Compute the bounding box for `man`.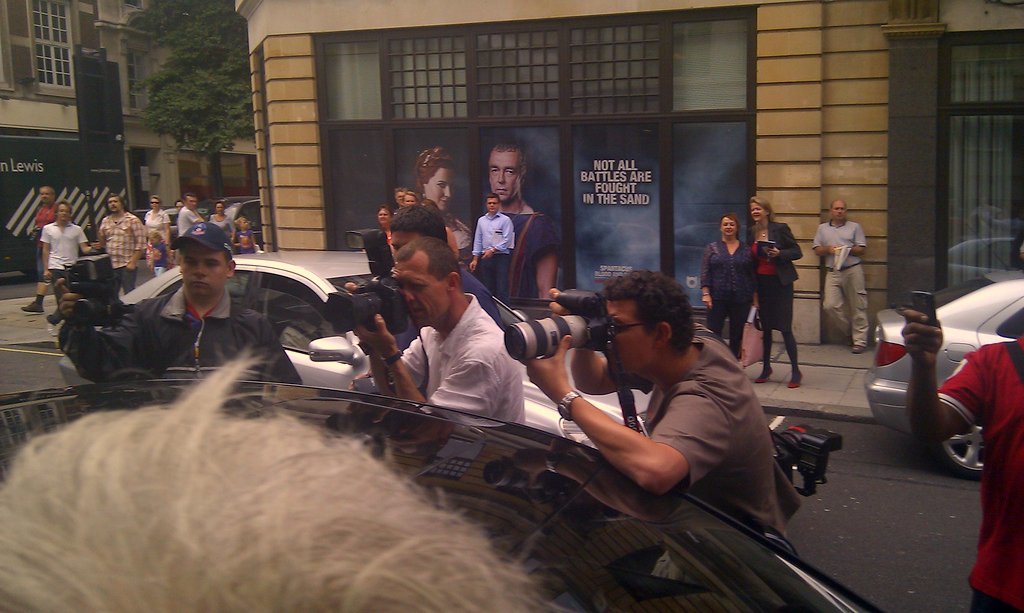
<bbox>513, 271, 802, 543</bbox>.
